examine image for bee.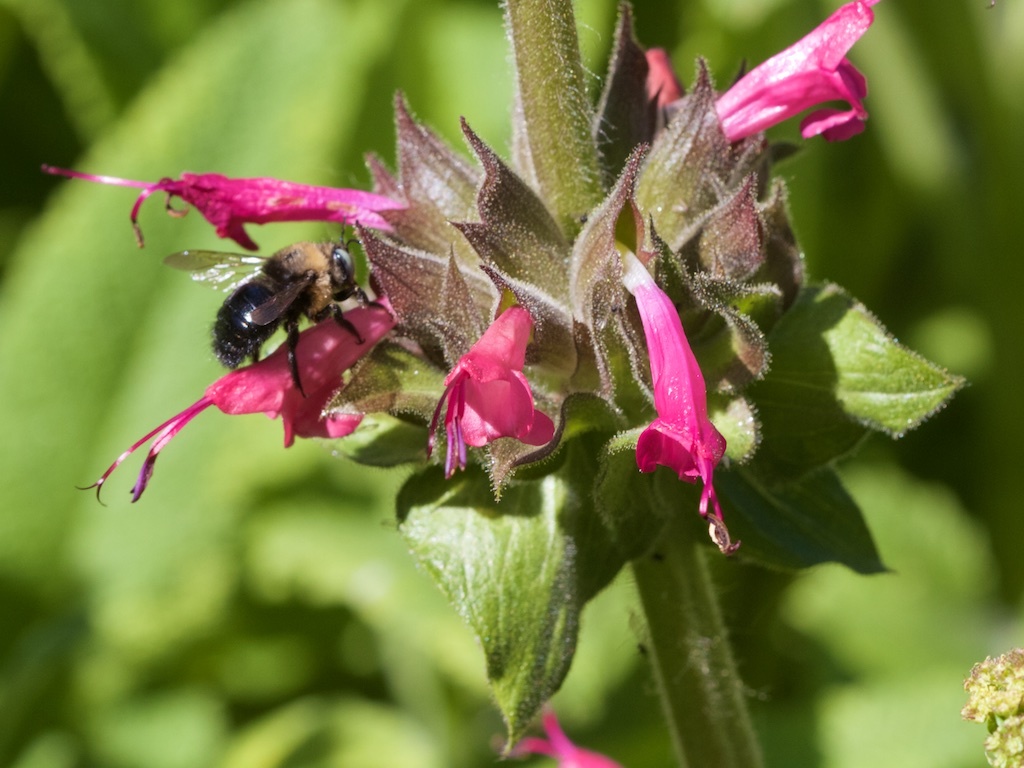
Examination result: bbox=(159, 233, 398, 393).
